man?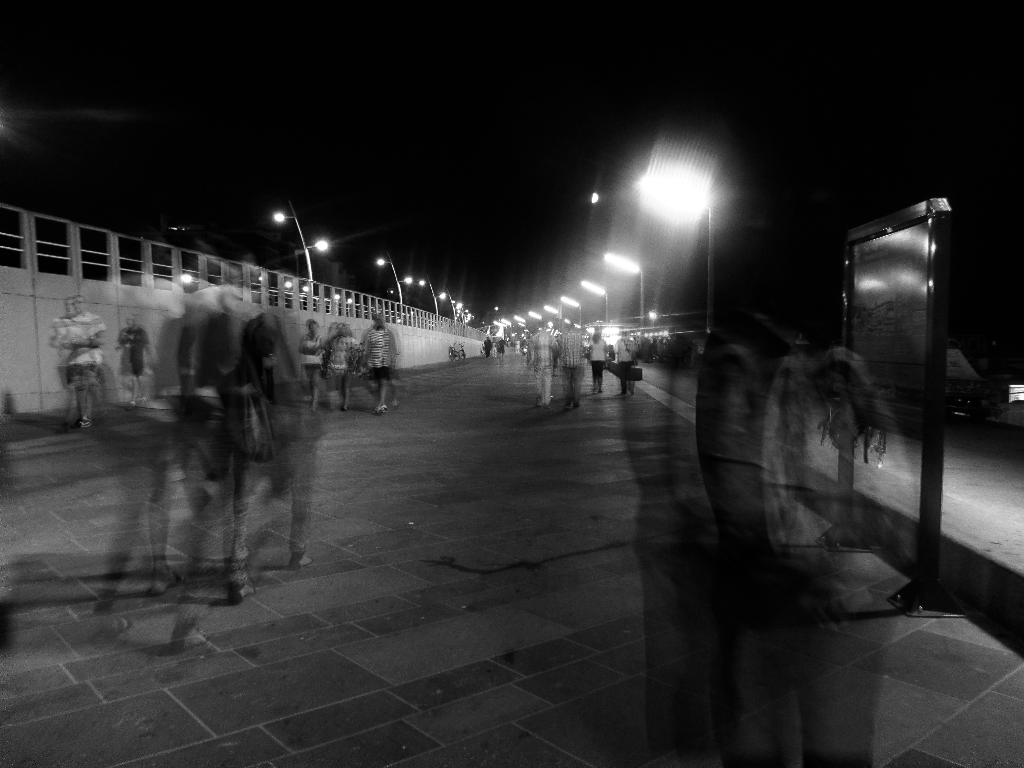
<box>615,331,635,396</box>
